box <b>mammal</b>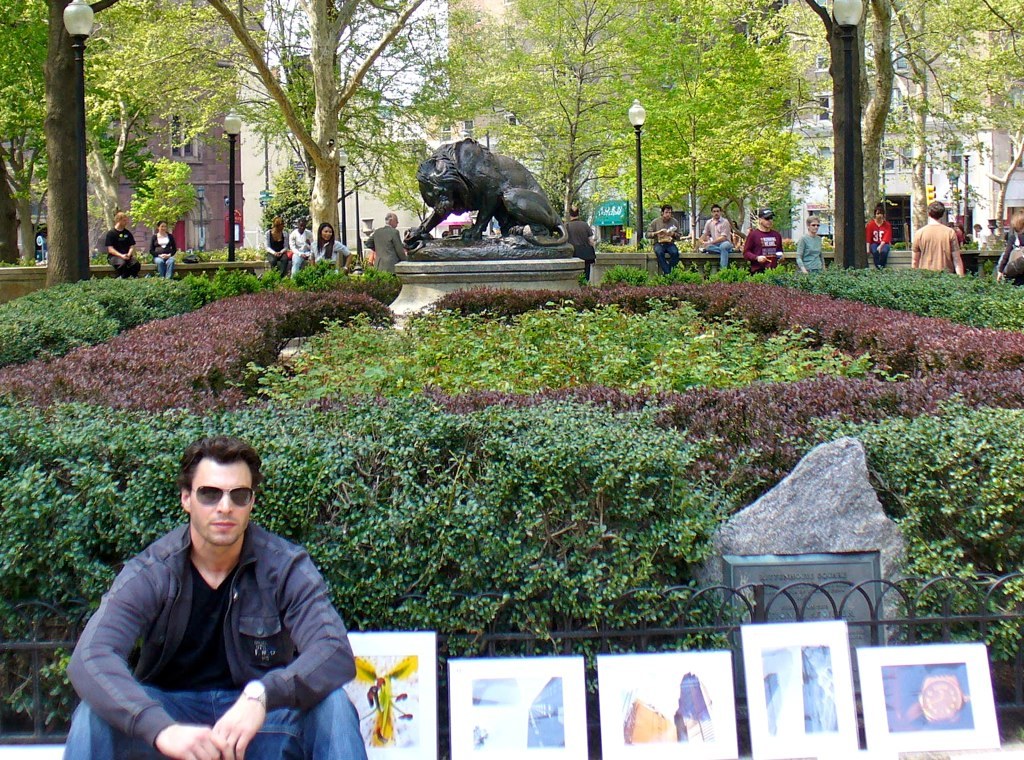
645/201/681/273
